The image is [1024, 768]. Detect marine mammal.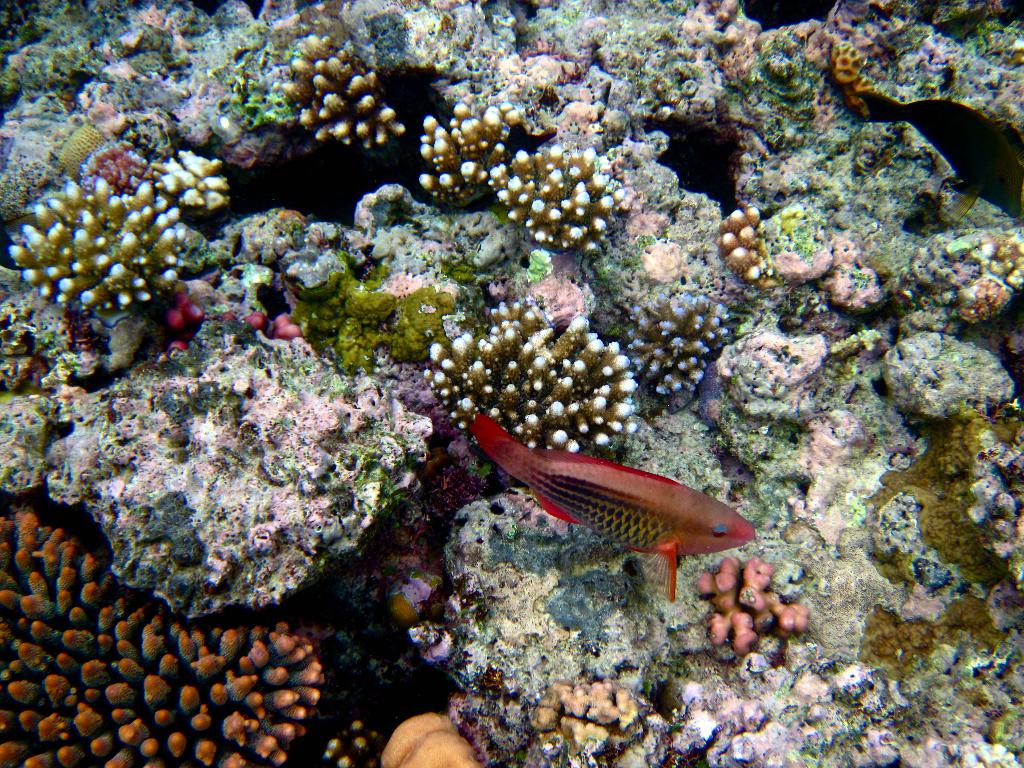
Detection: left=469, top=423, right=756, bottom=605.
